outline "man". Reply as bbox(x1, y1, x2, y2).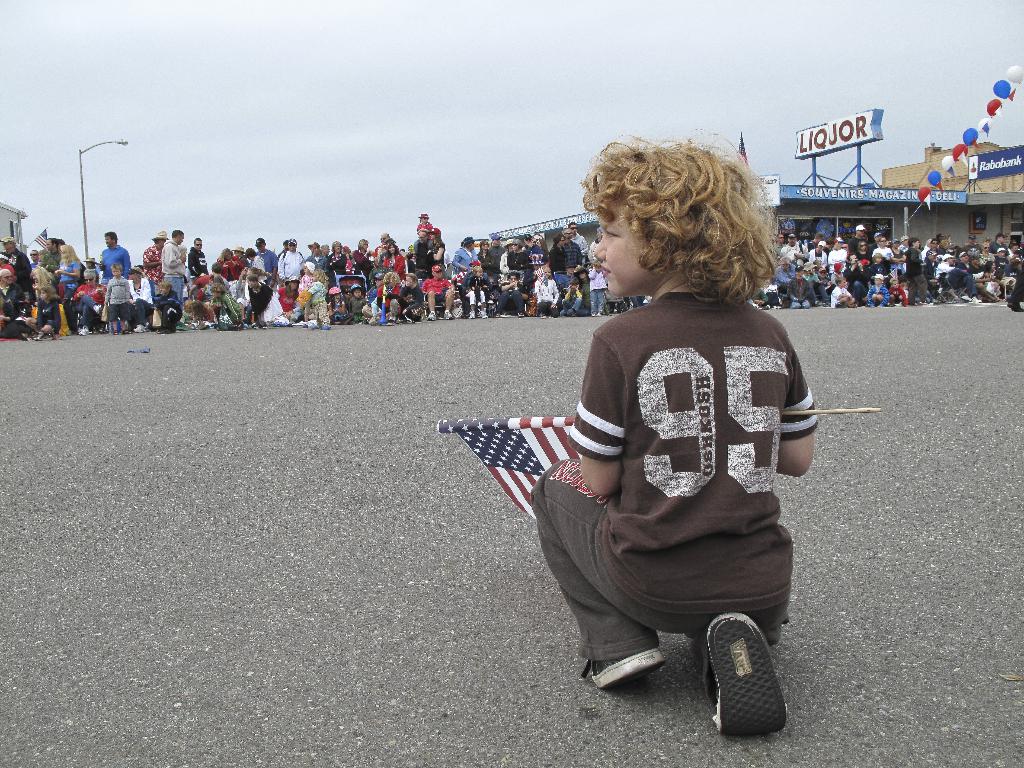
bbox(871, 237, 893, 264).
